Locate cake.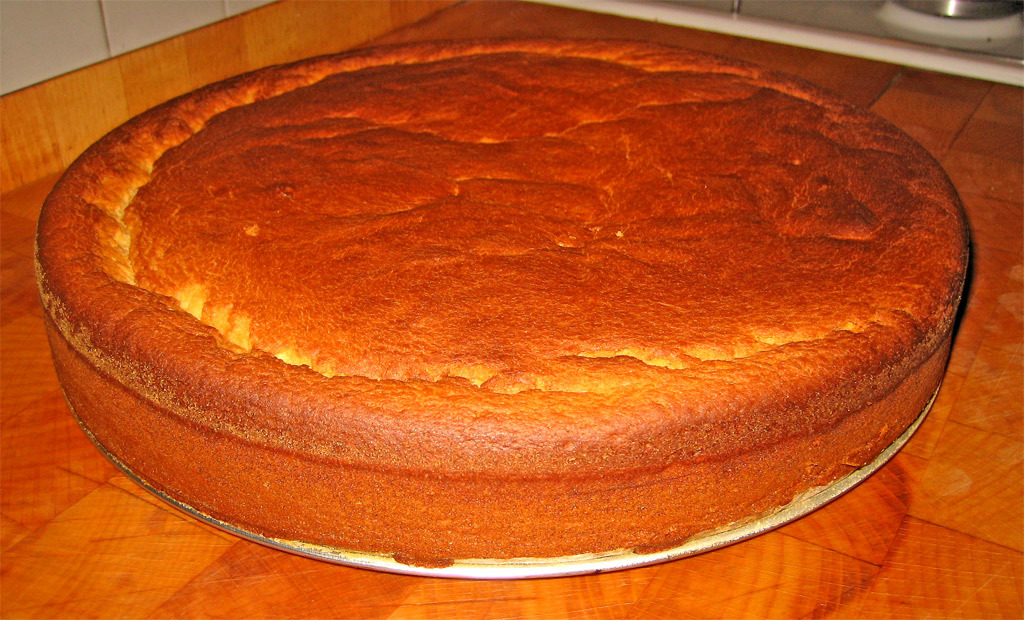
Bounding box: locate(28, 37, 977, 559).
